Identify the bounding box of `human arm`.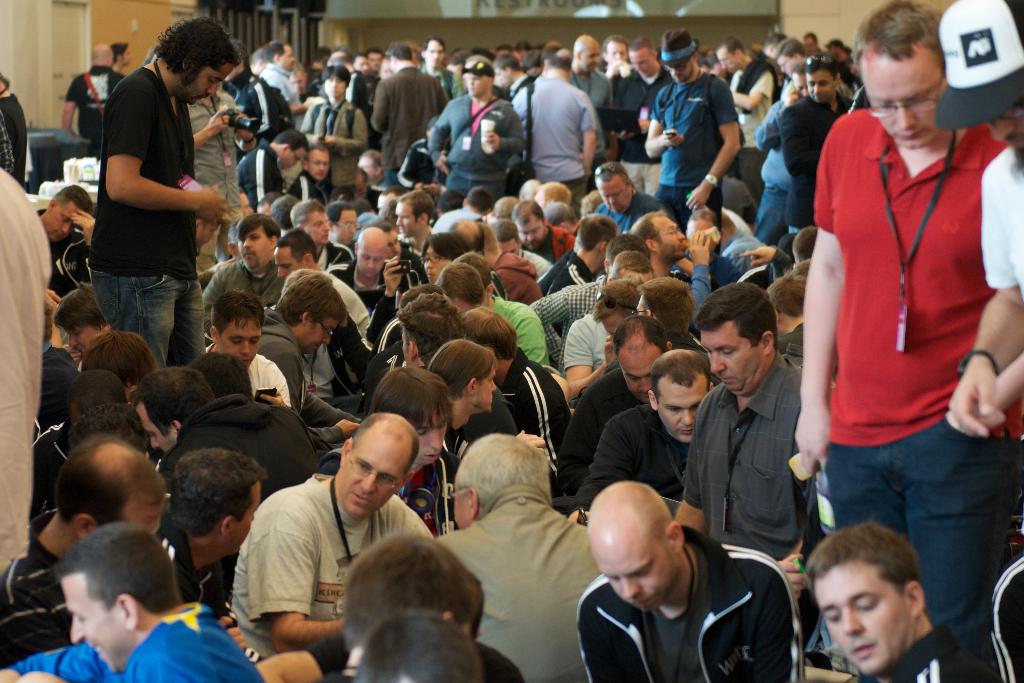
[731, 64, 777, 113].
